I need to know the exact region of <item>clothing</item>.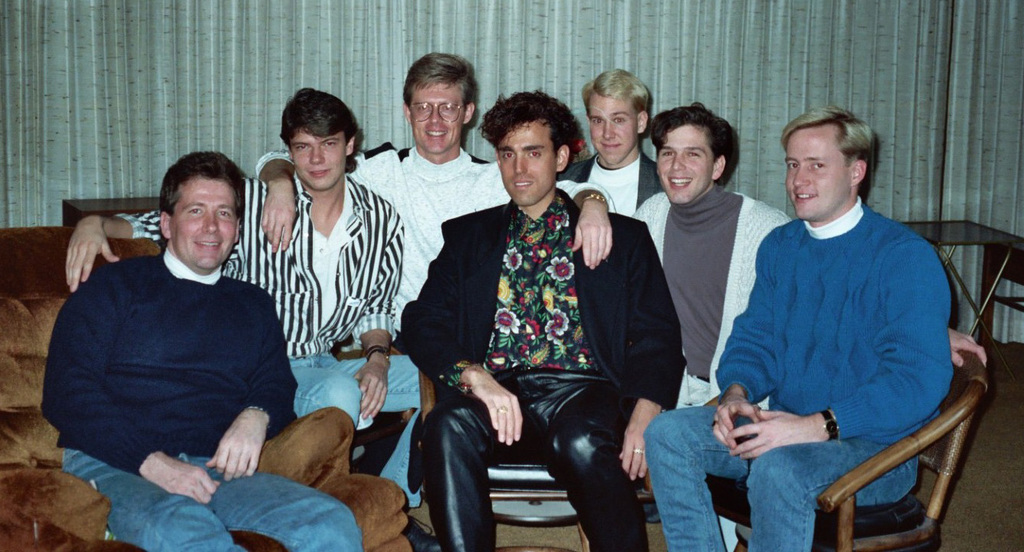
Region: 112/169/419/508.
